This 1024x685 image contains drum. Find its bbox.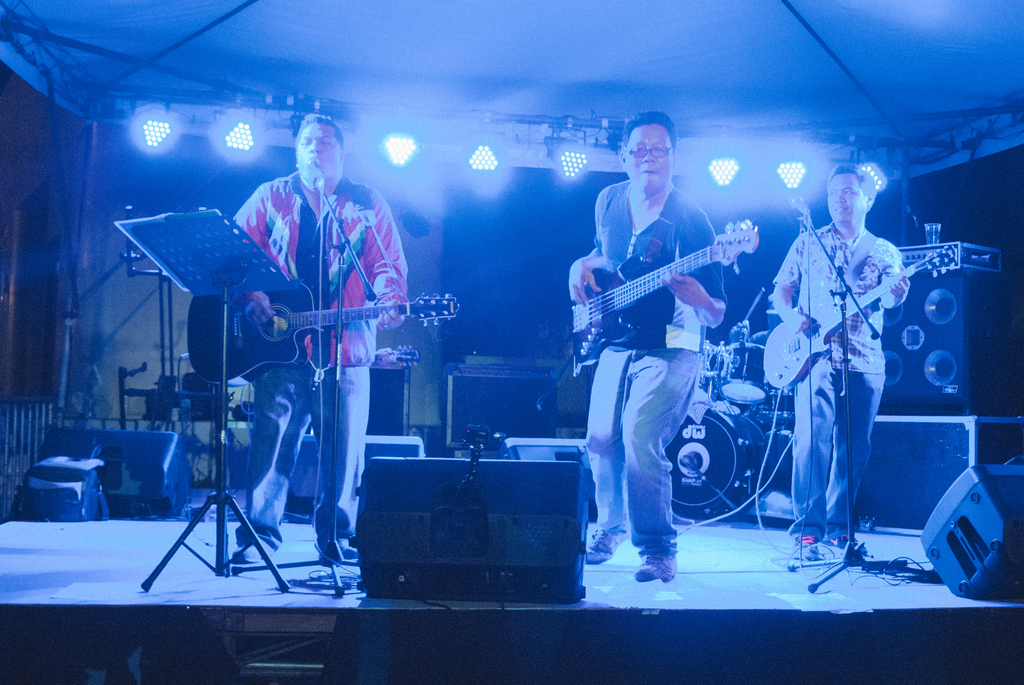
692/340/718/401.
